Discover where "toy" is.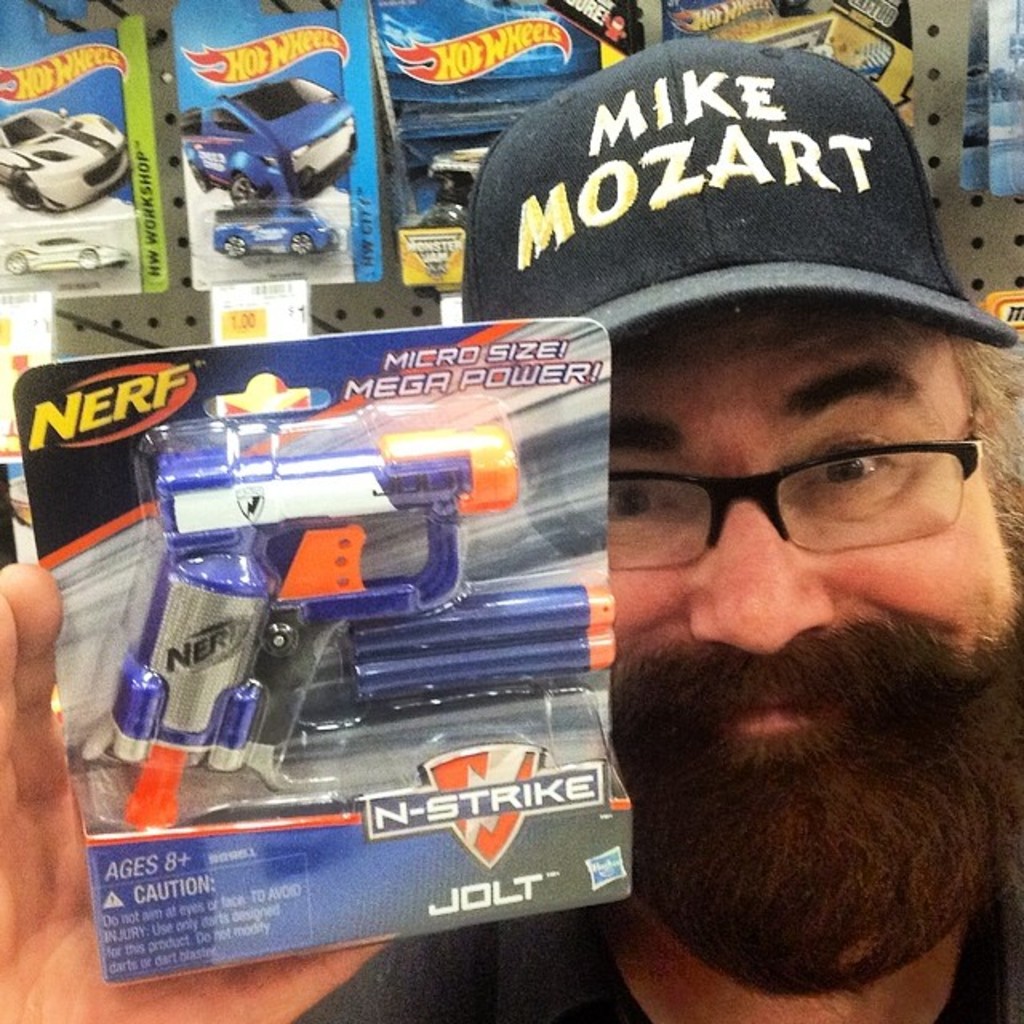
Discovered at x1=211 y1=198 x2=338 y2=259.
